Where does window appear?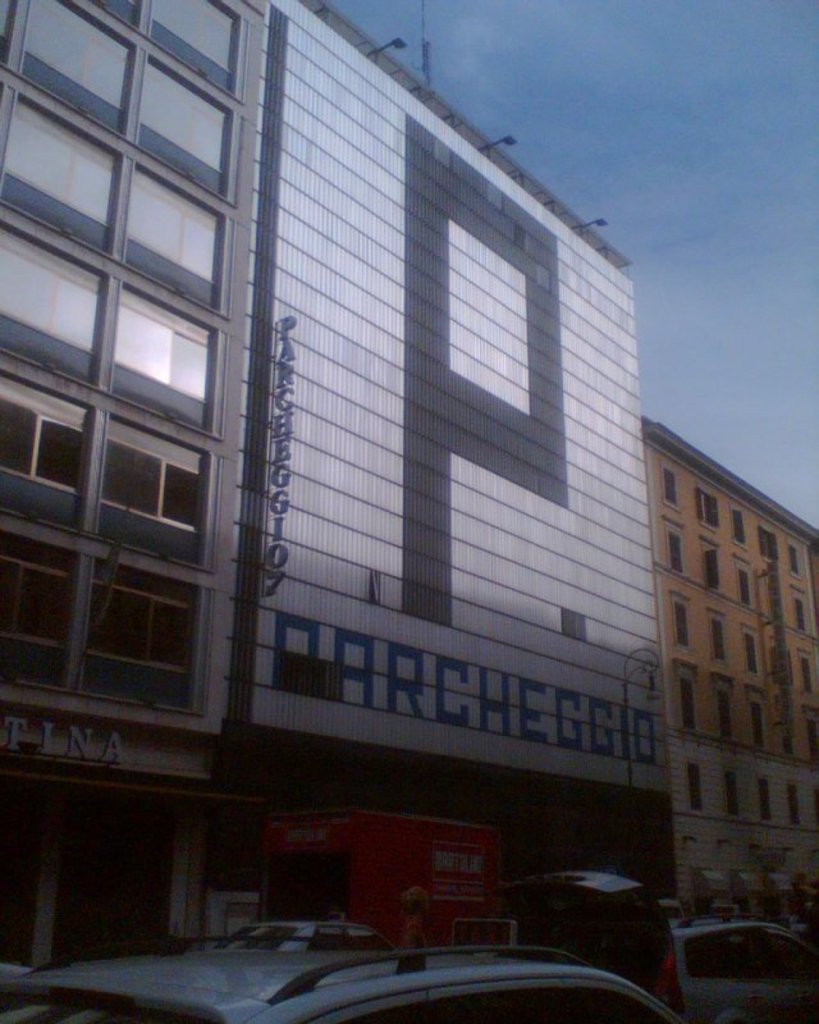
Appears at bbox=[682, 759, 704, 809].
